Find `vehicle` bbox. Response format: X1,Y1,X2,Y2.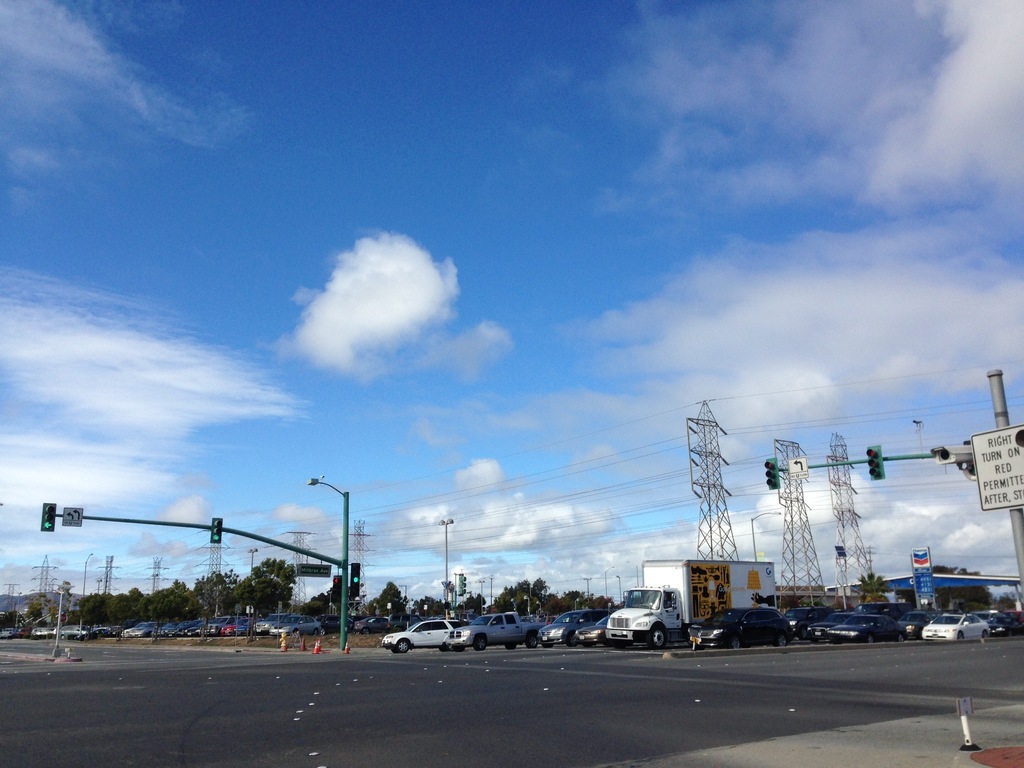
38,628,52,641.
